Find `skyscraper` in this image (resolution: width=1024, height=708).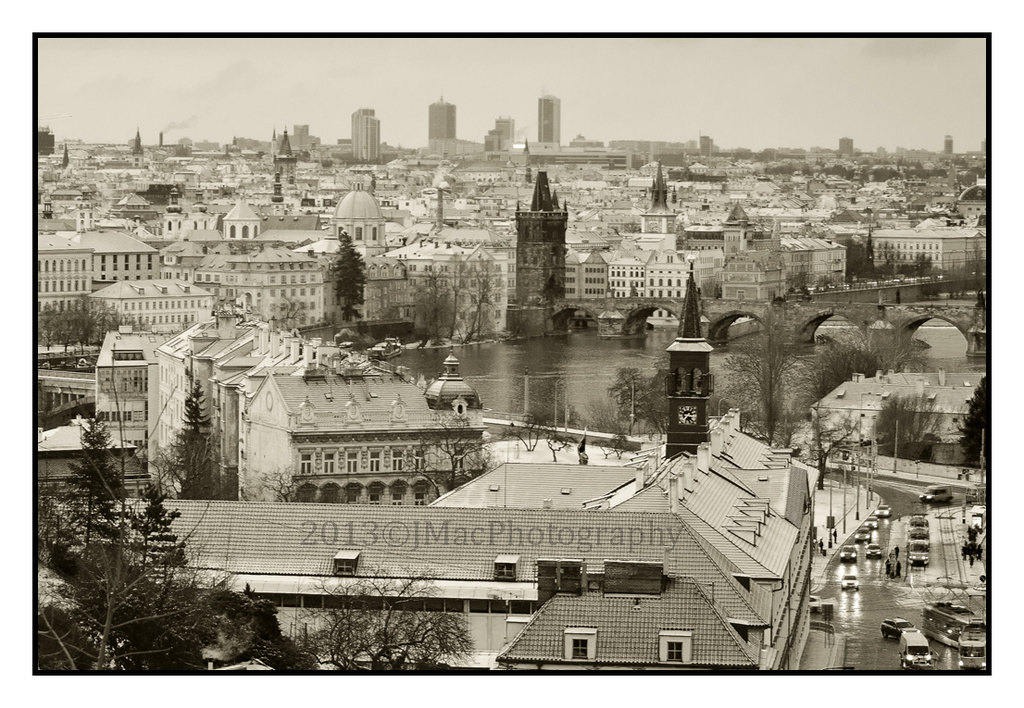
(481,117,516,155).
